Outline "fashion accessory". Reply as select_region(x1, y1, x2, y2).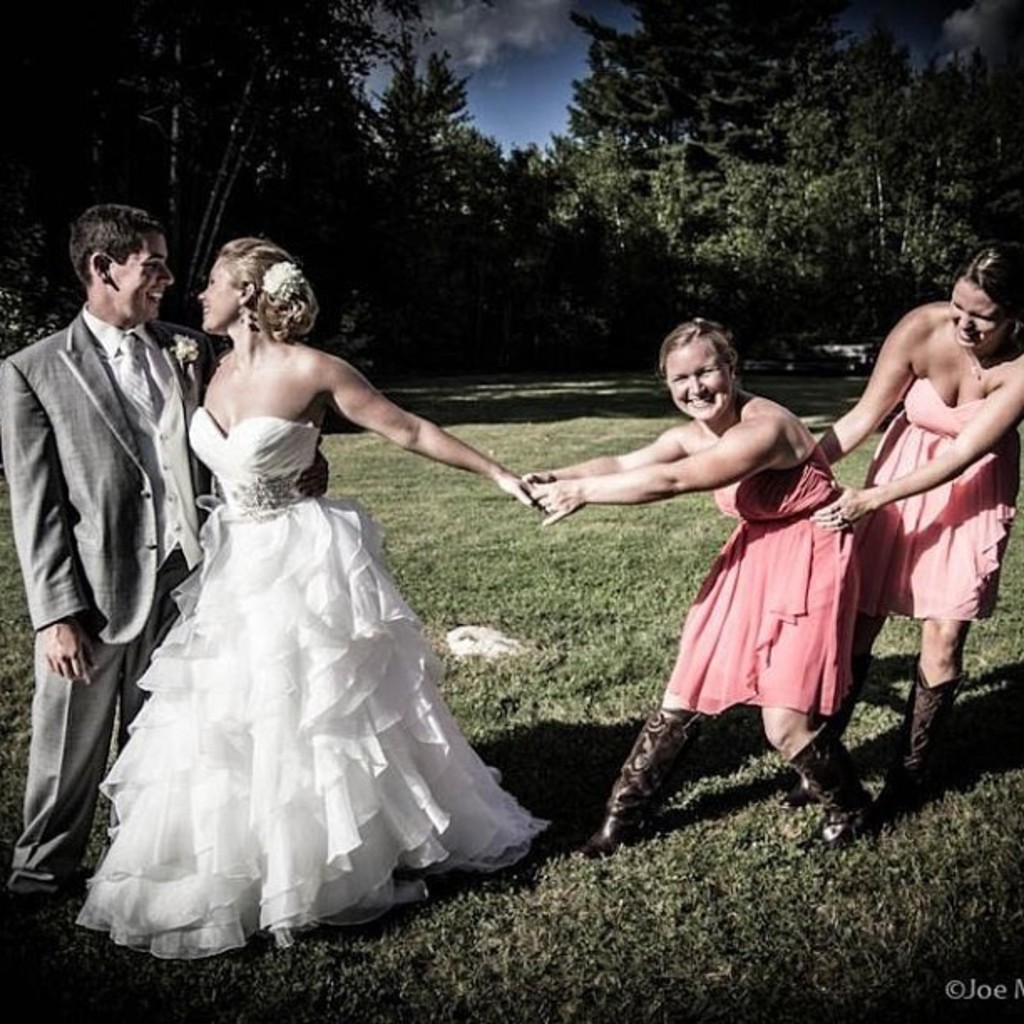
select_region(888, 658, 972, 803).
